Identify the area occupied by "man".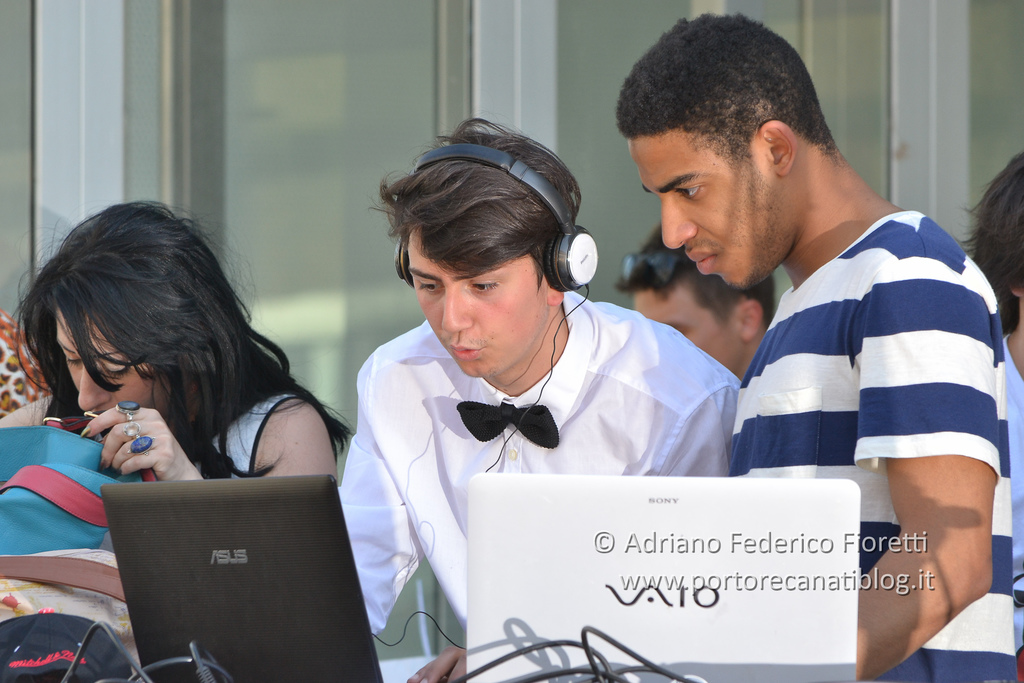
Area: bbox(614, 222, 778, 381).
